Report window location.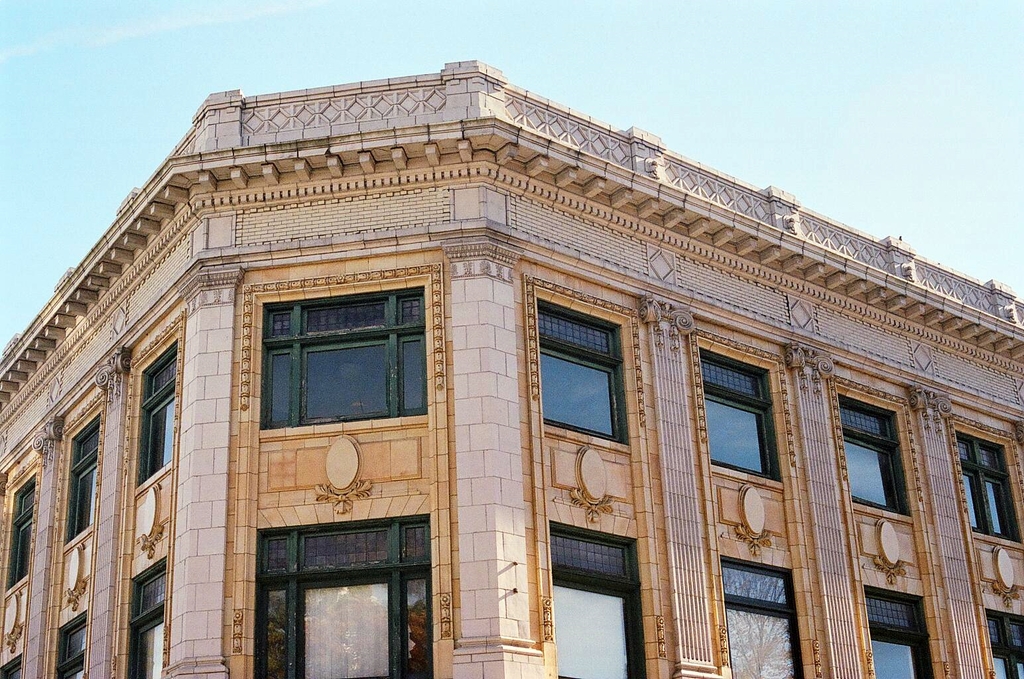
Report: 531:294:635:447.
